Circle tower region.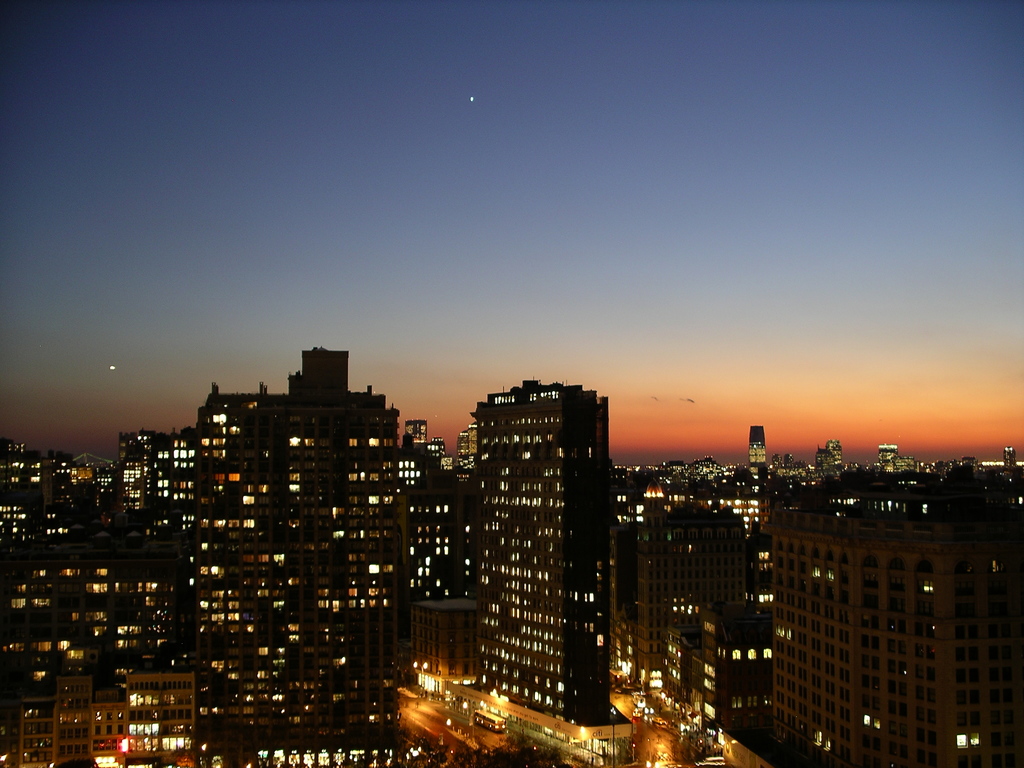
Region: (191, 326, 395, 767).
